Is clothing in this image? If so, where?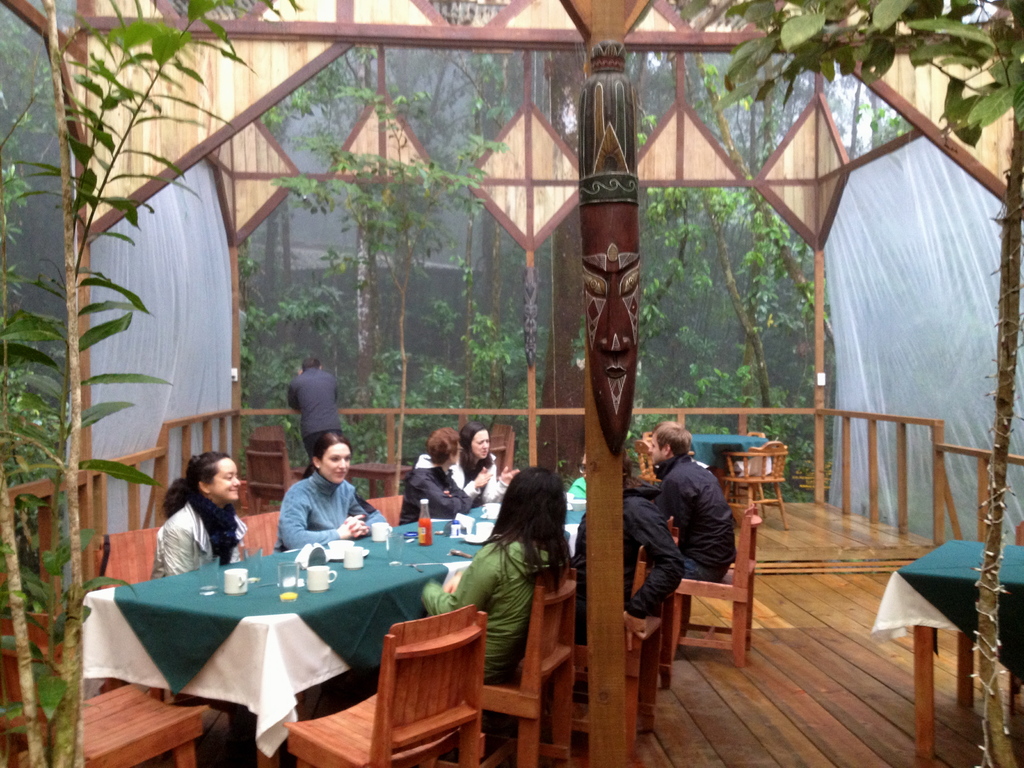
Yes, at rect(286, 370, 338, 463).
